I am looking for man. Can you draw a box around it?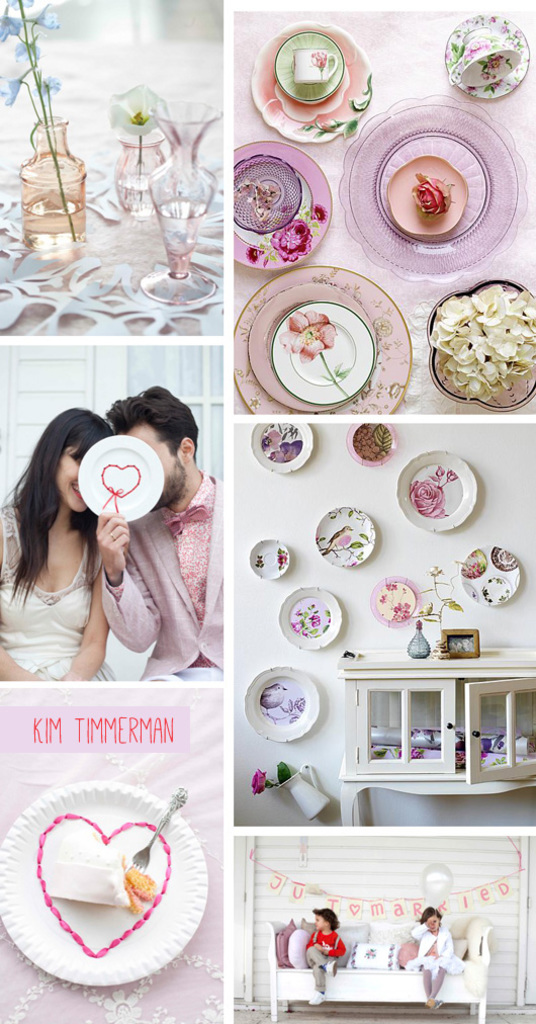
Sure, the bounding box is 86,388,234,683.
